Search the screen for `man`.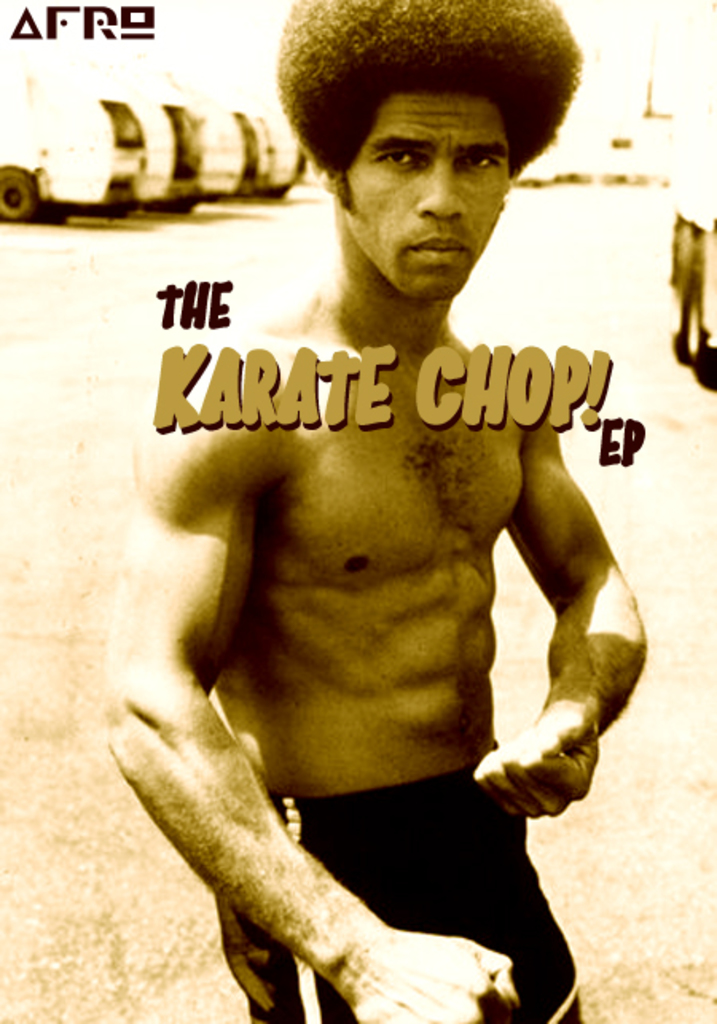
Found at 49, 48, 685, 987.
